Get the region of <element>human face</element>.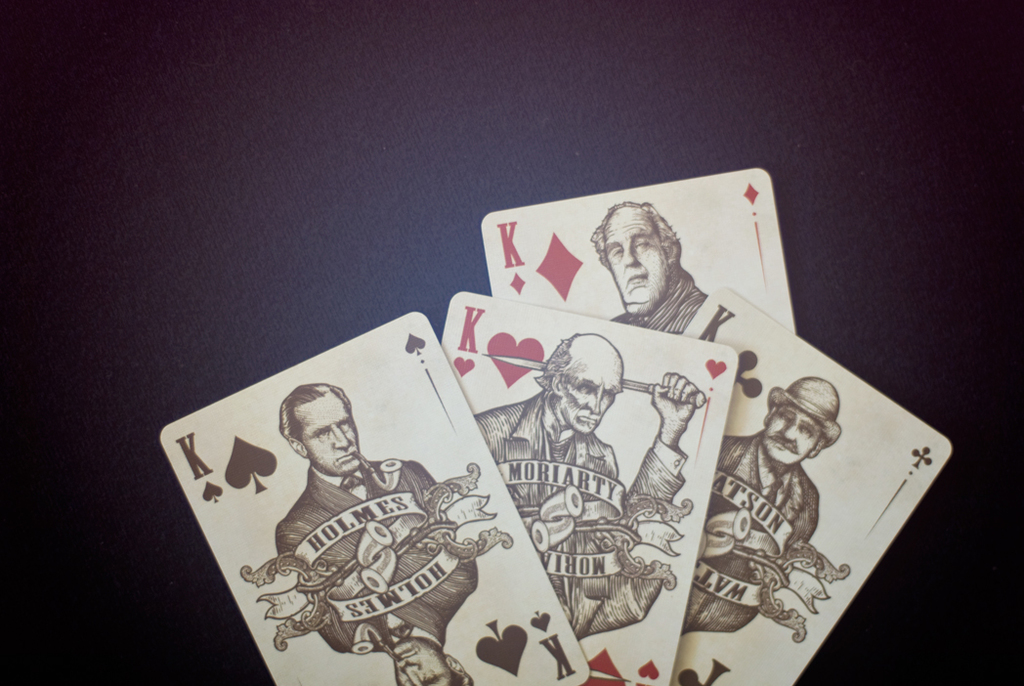
x1=772 y1=409 x2=810 y2=462.
